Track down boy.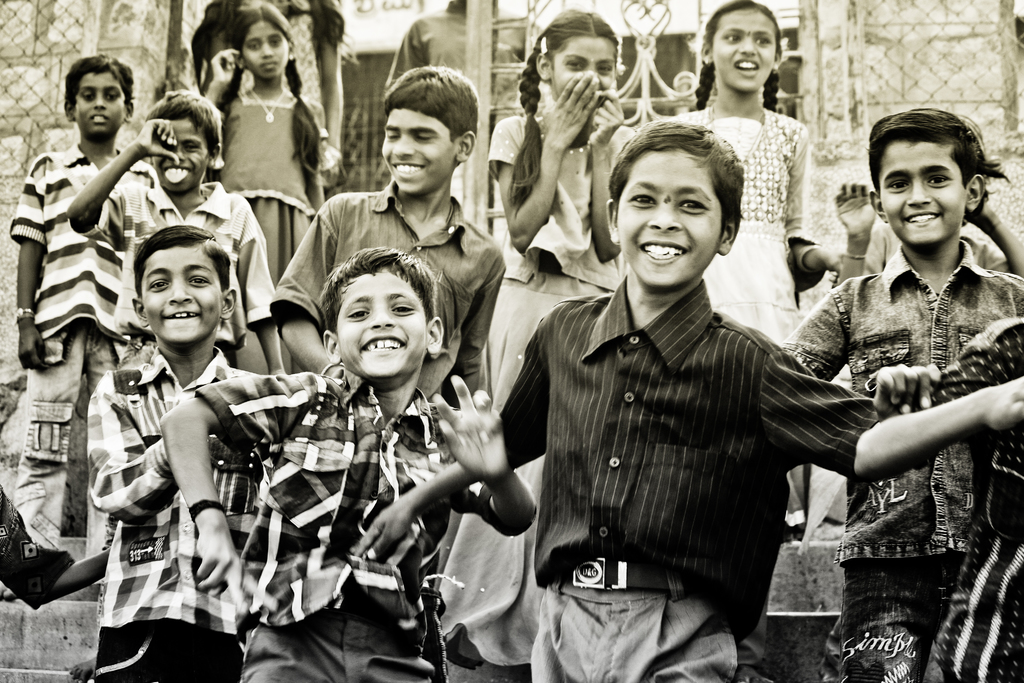
Tracked to 10/56/163/539.
